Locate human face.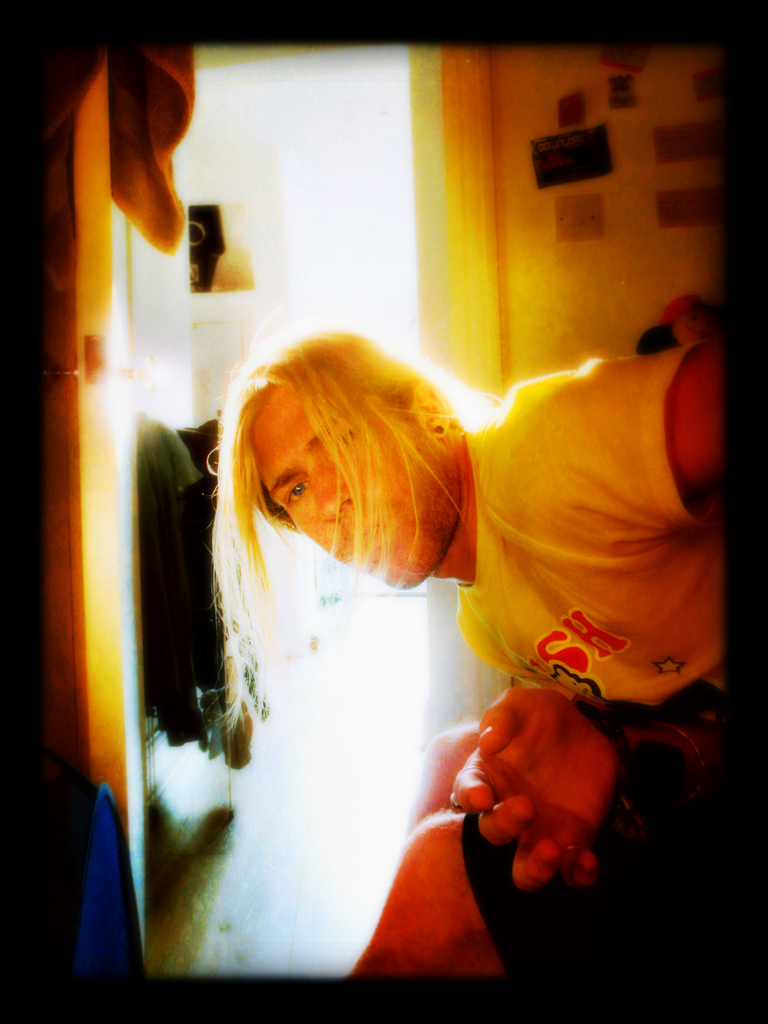
Bounding box: [244,388,454,589].
